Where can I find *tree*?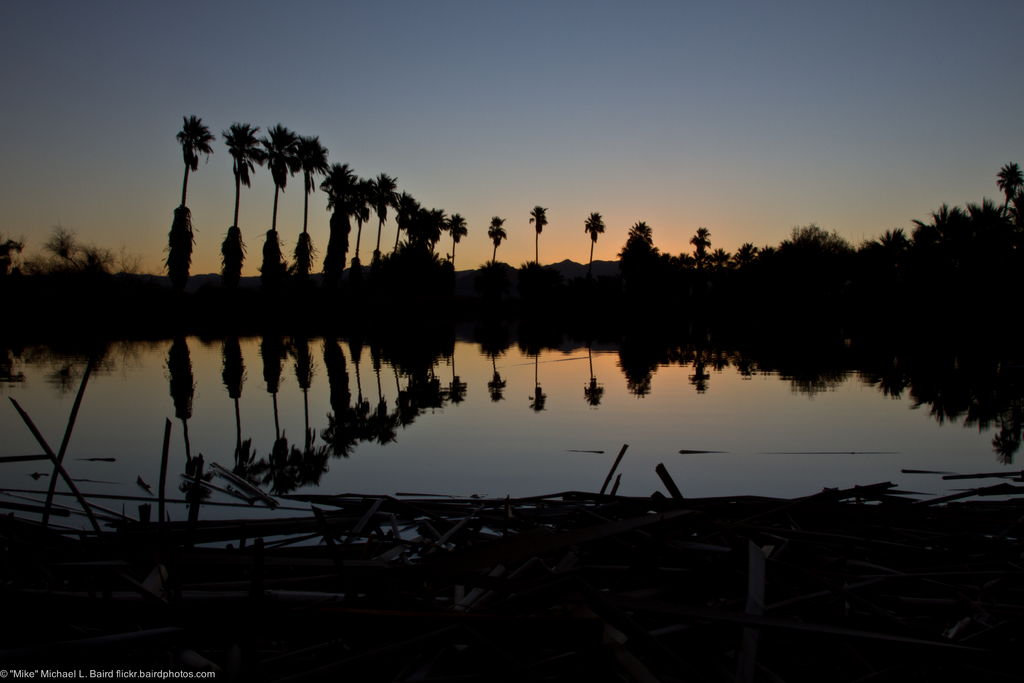
You can find it at (left=630, top=220, right=653, bottom=244).
